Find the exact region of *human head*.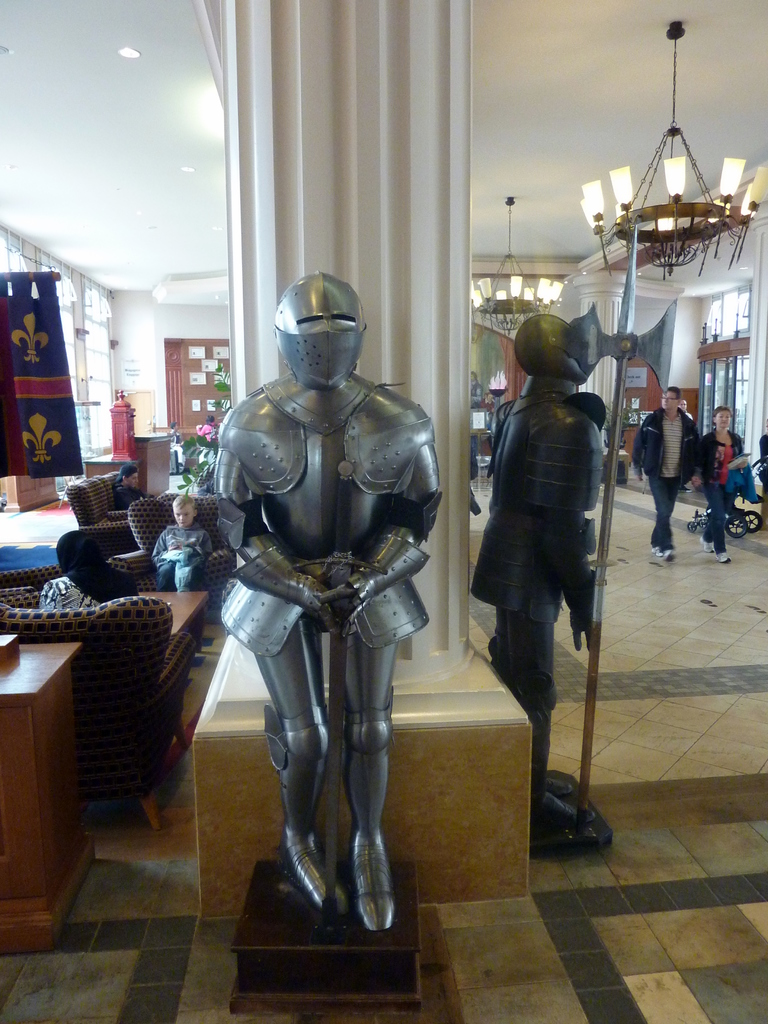
Exact region: (left=659, top=387, right=682, bottom=412).
